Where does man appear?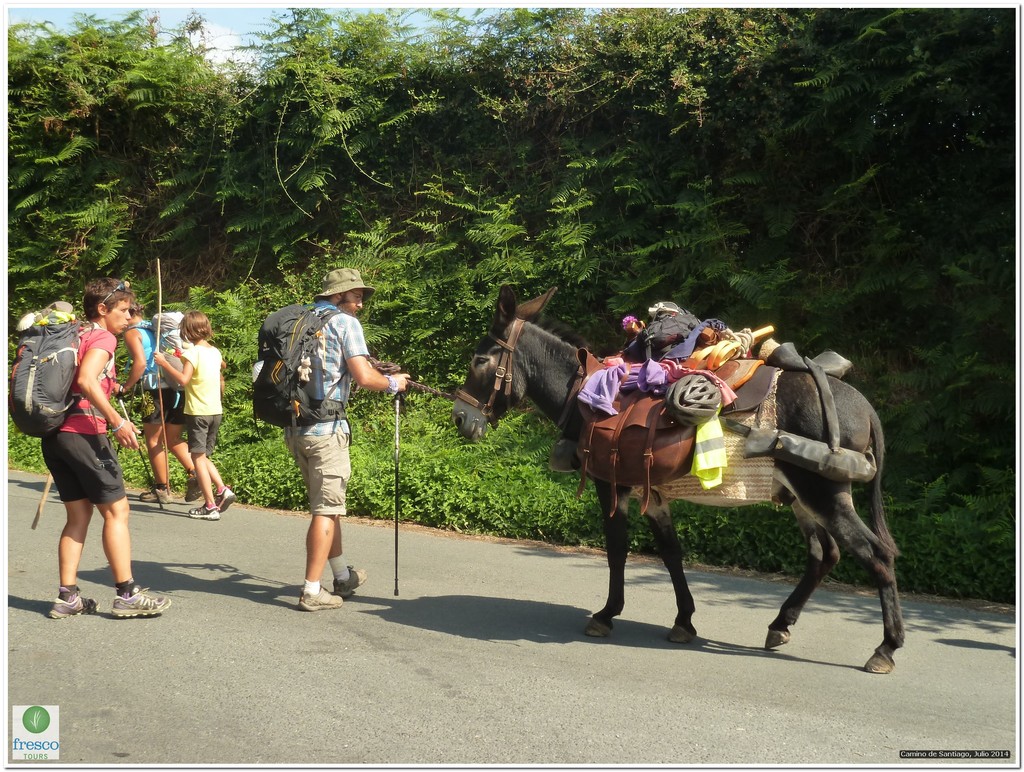
Appears at bbox=(279, 267, 414, 611).
